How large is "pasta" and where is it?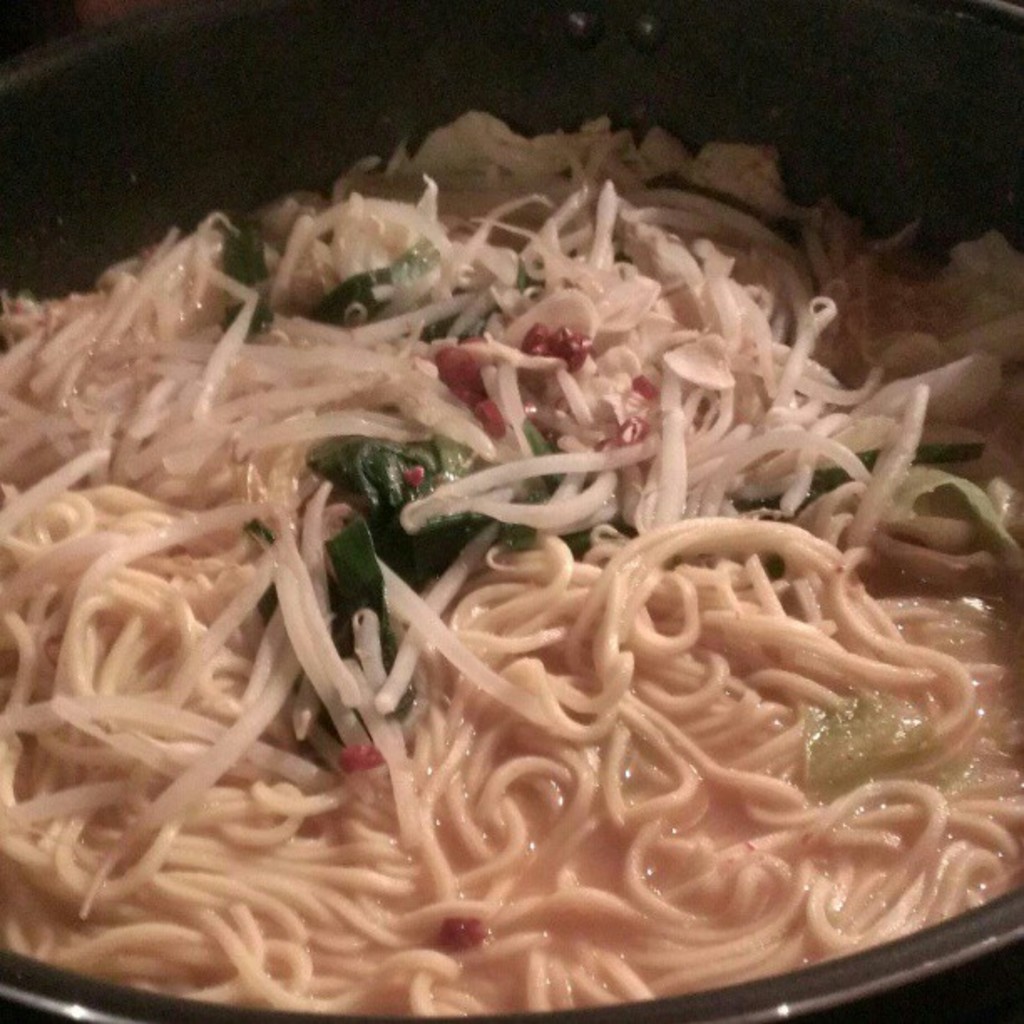
Bounding box: (38, 92, 1023, 994).
